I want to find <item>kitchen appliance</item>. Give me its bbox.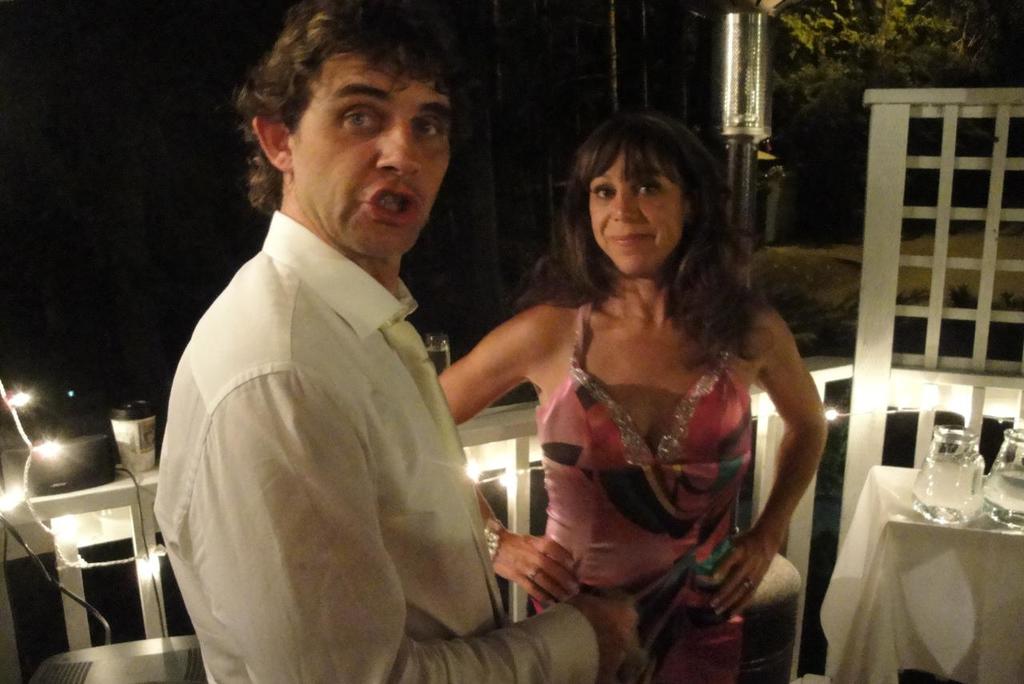
[982,430,1023,526].
